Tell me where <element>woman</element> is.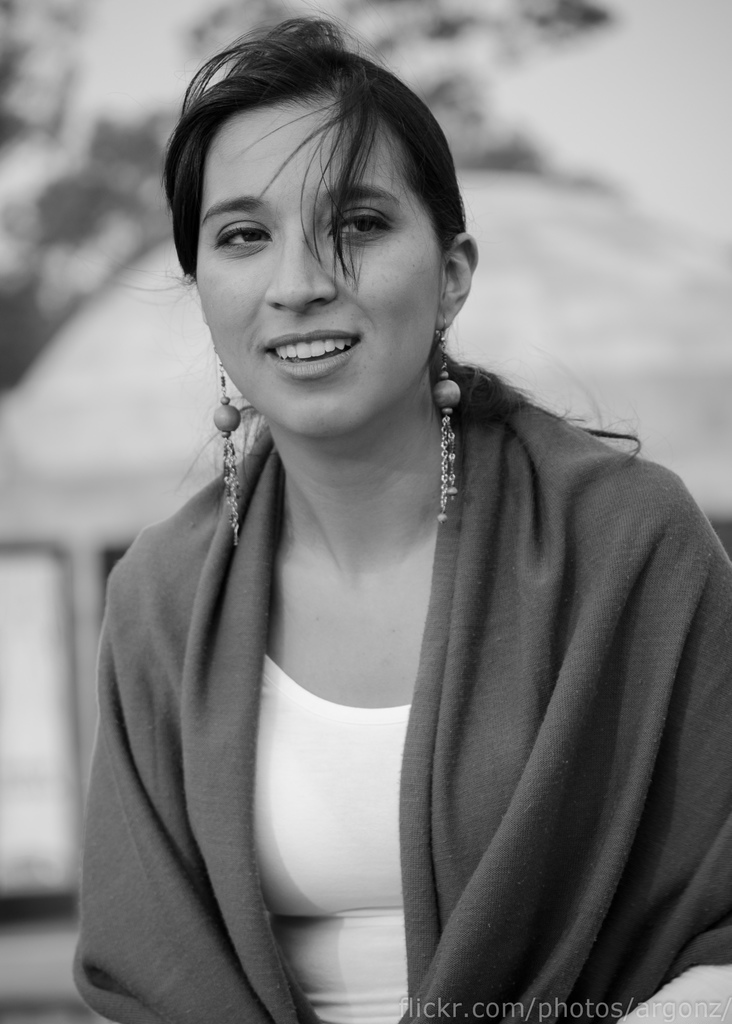
<element>woman</element> is at Rect(66, 44, 710, 974).
